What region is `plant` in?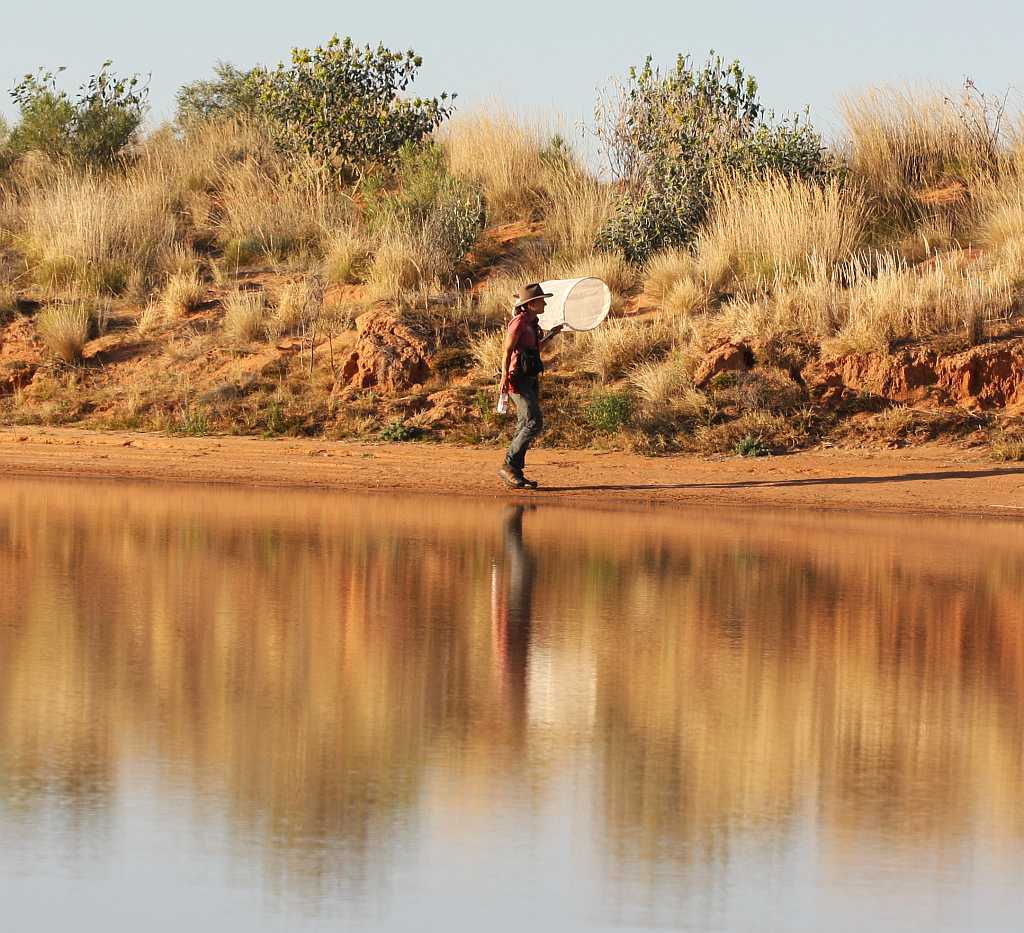
Rect(155, 261, 205, 318).
